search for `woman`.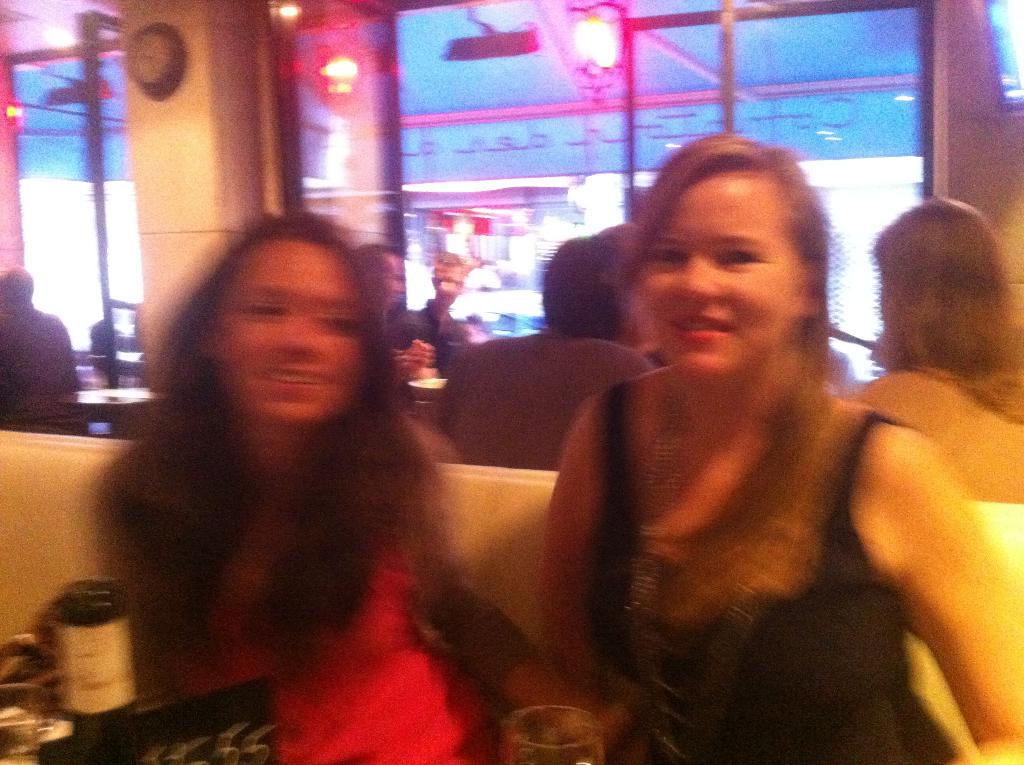
Found at <bbox>24, 209, 591, 764</bbox>.
